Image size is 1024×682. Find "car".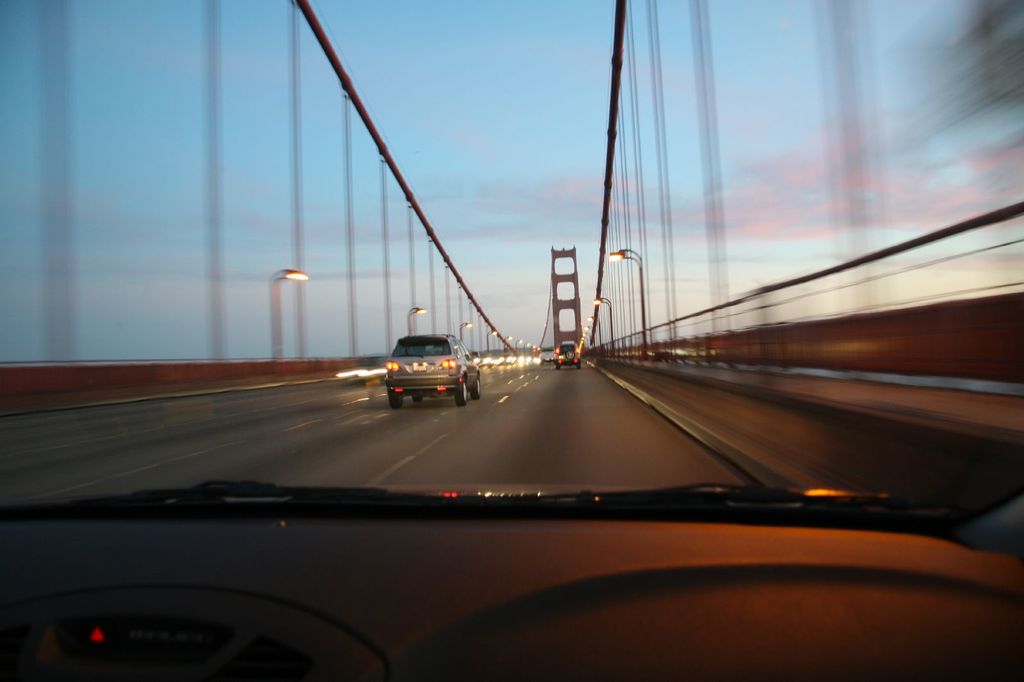
box=[540, 345, 554, 364].
